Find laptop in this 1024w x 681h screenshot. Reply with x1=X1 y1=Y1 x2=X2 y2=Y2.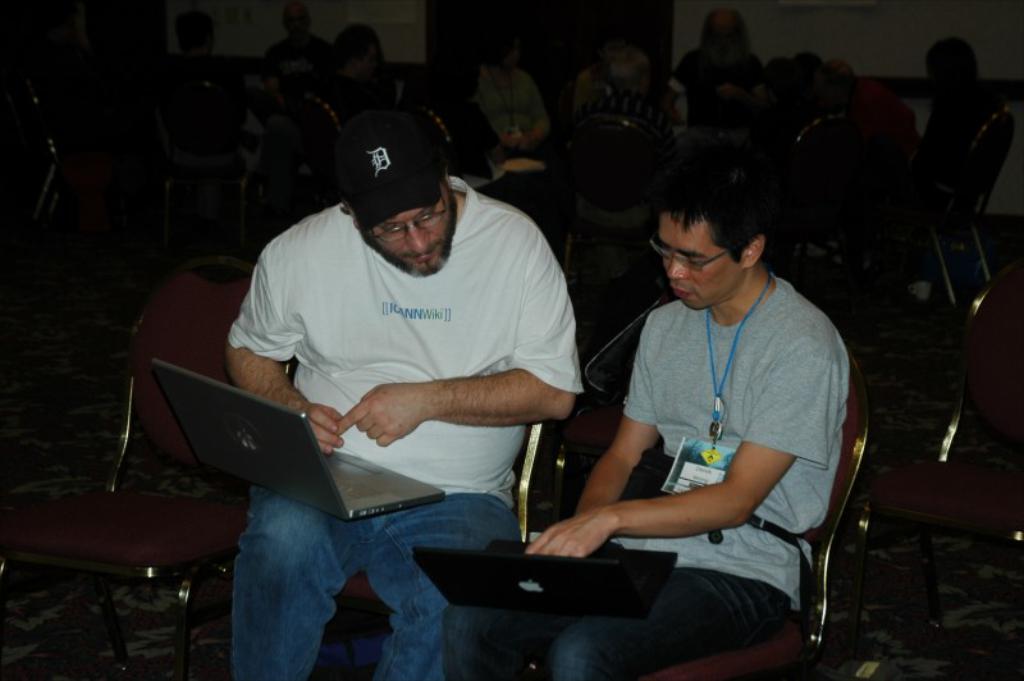
x1=410 y1=539 x2=676 y2=618.
